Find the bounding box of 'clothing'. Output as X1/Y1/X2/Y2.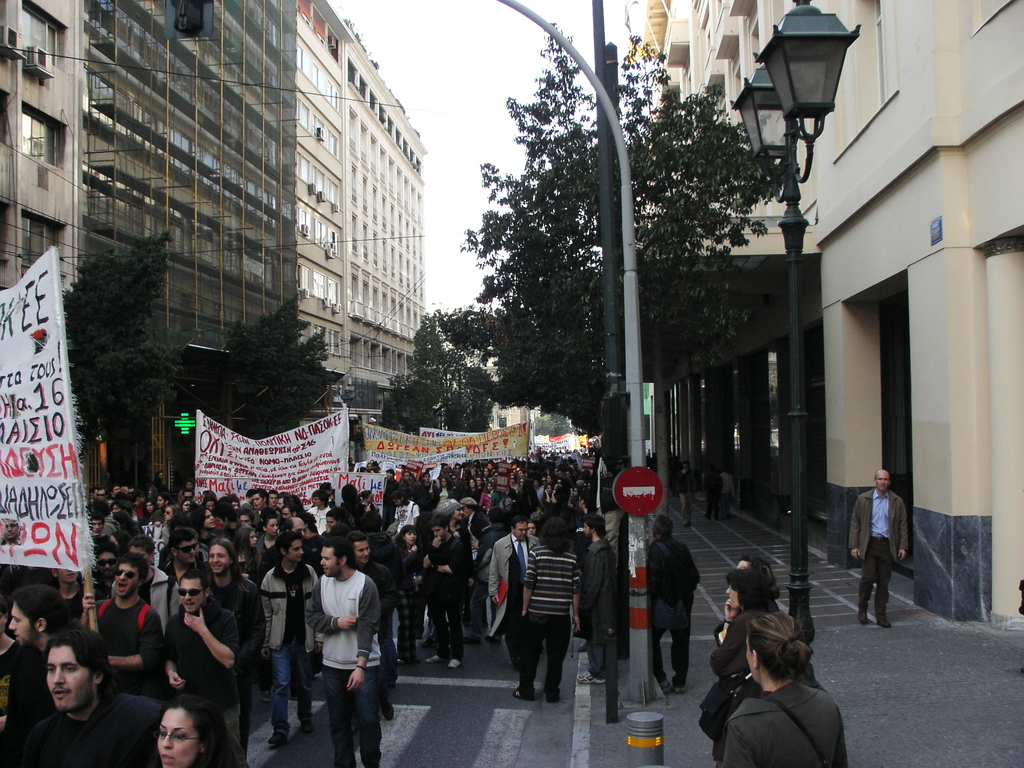
654/623/694/685.
